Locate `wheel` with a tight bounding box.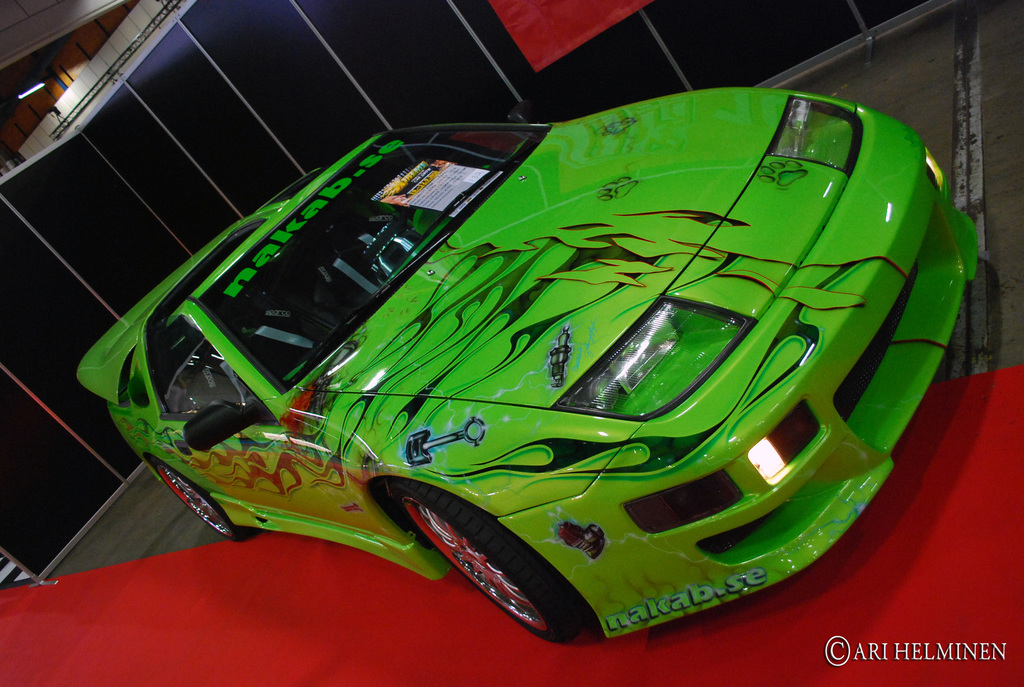
[155,462,243,542].
